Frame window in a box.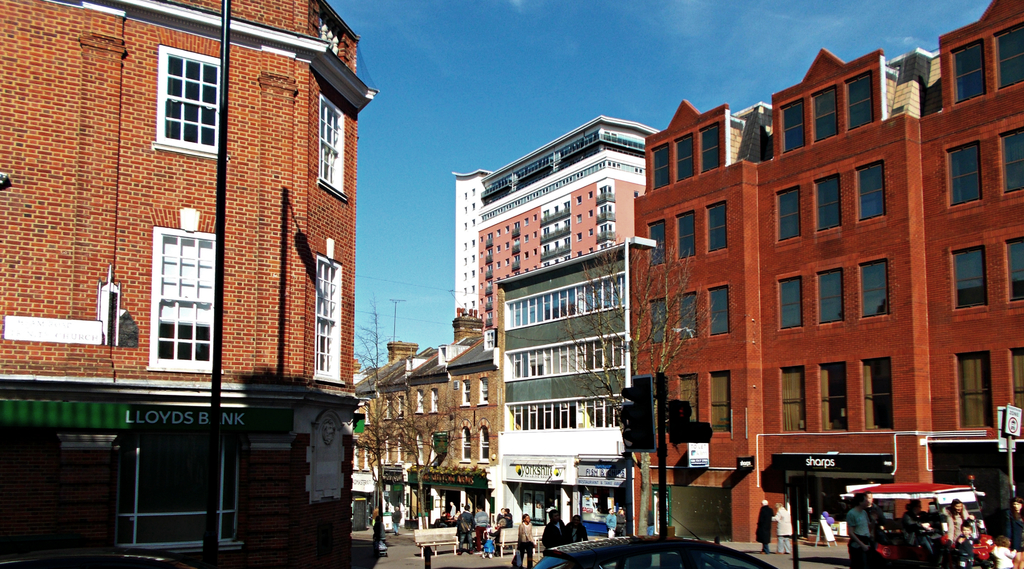
{"x1": 463, "y1": 222, "x2": 467, "y2": 230}.
